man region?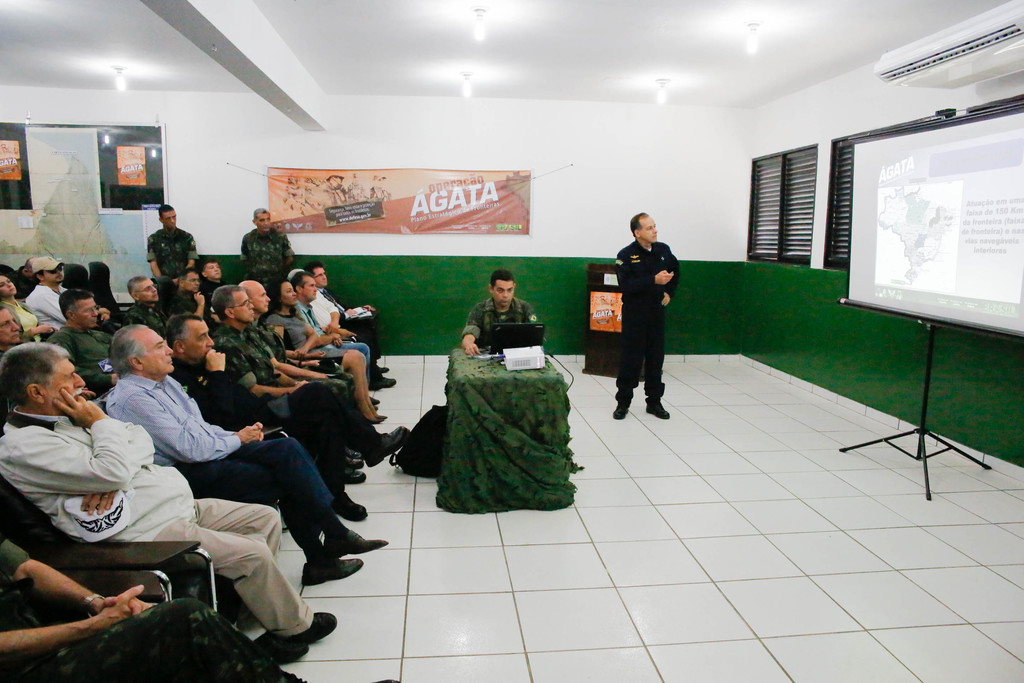
left=145, top=202, right=201, bottom=279
